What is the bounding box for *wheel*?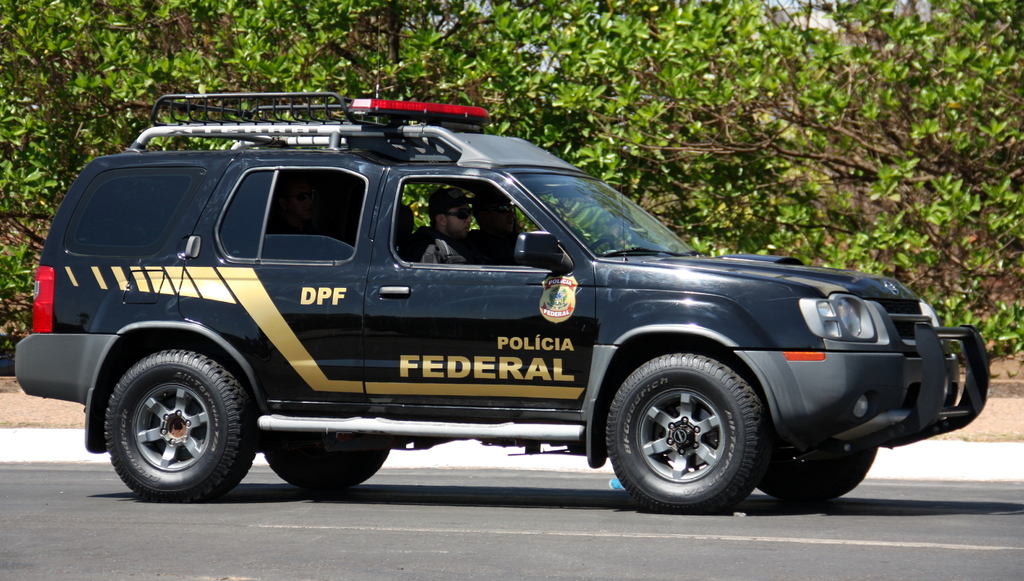
{"x1": 589, "y1": 238, "x2": 614, "y2": 250}.
